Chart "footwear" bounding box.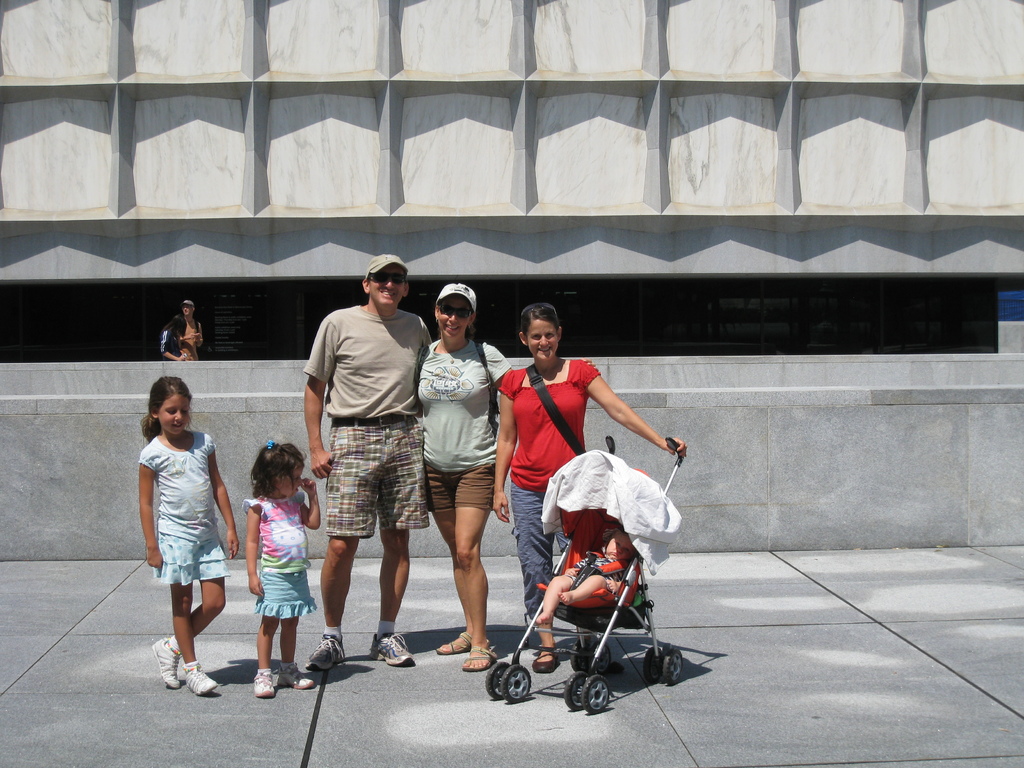
Charted: 148 636 179 689.
